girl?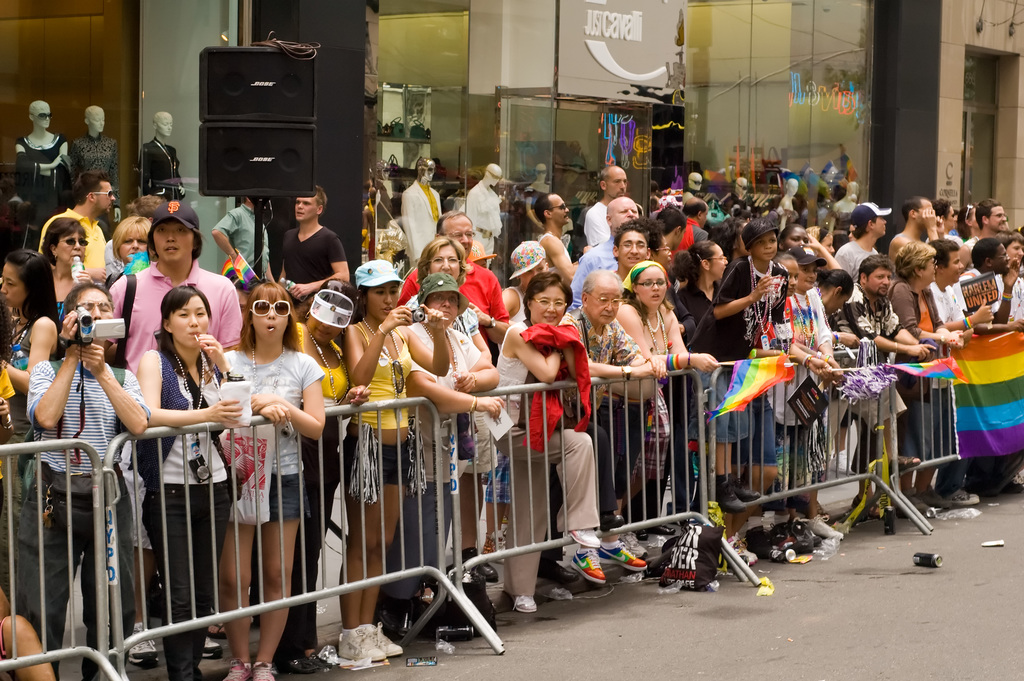
bbox=(502, 241, 552, 386)
